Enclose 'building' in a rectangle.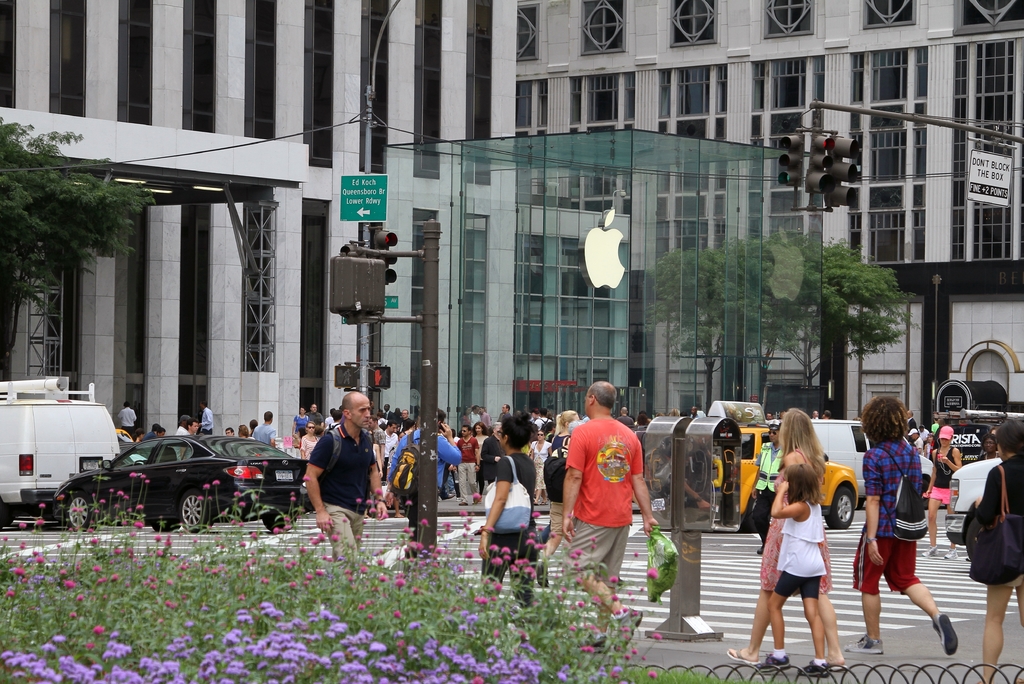
x1=0, y1=0, x2=1023, y2=457.
